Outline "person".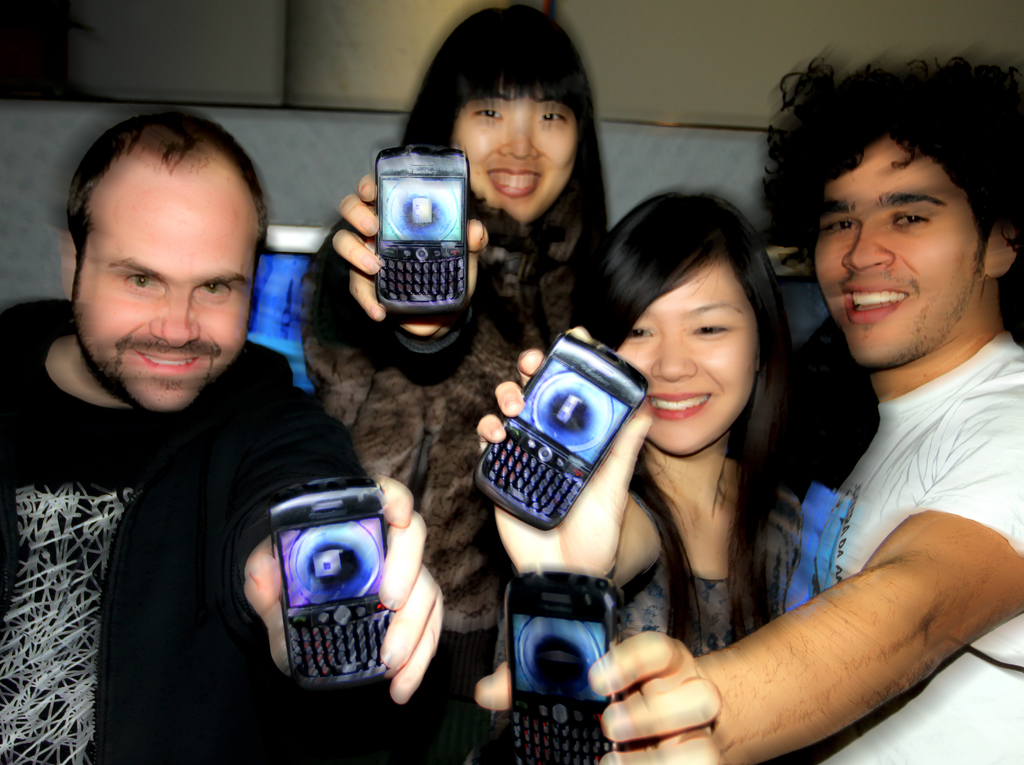
Outline: <bbox>6, 131, 369, 723</bbox>.
